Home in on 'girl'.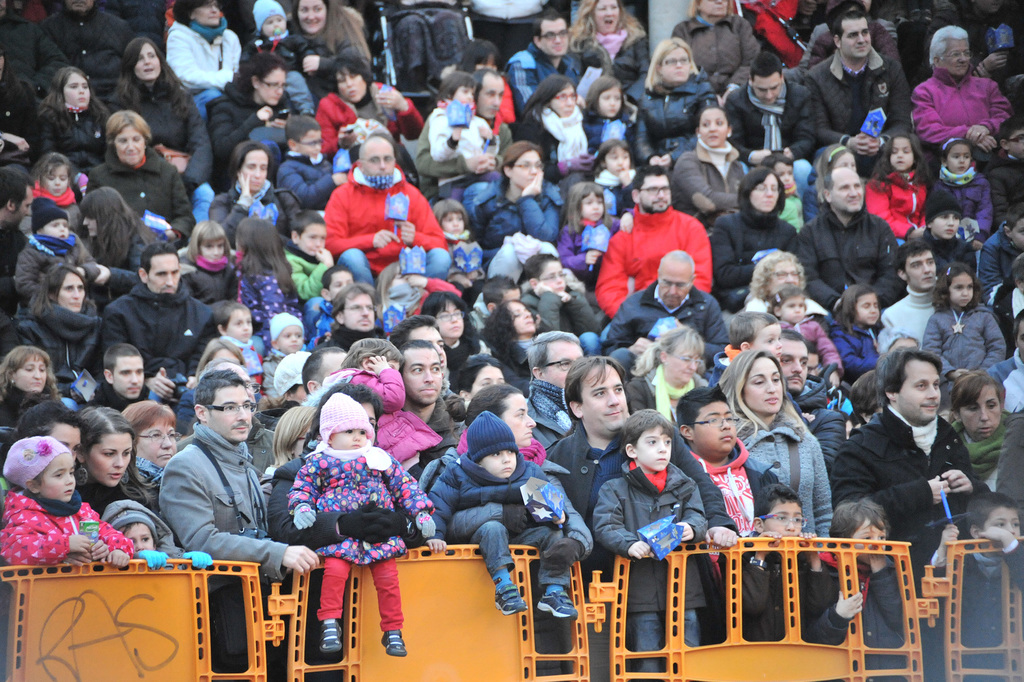
Homed in at <region>432, 65, 502, 159</region>.
